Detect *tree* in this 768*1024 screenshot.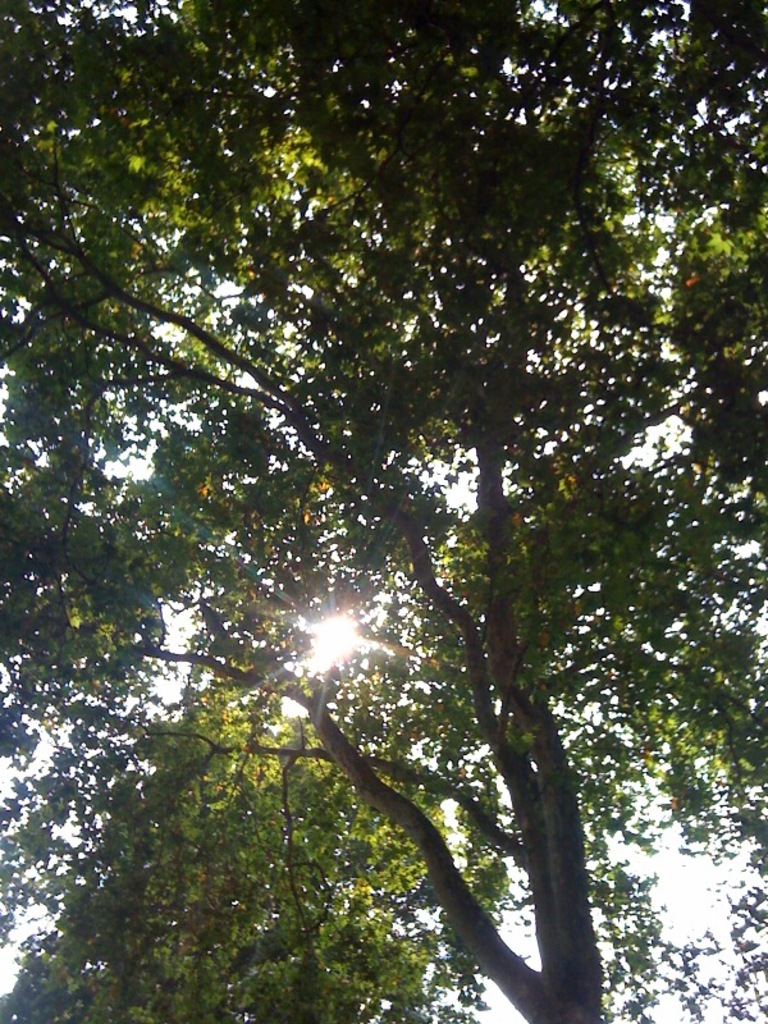
Detection: (0,0,767,1007).
